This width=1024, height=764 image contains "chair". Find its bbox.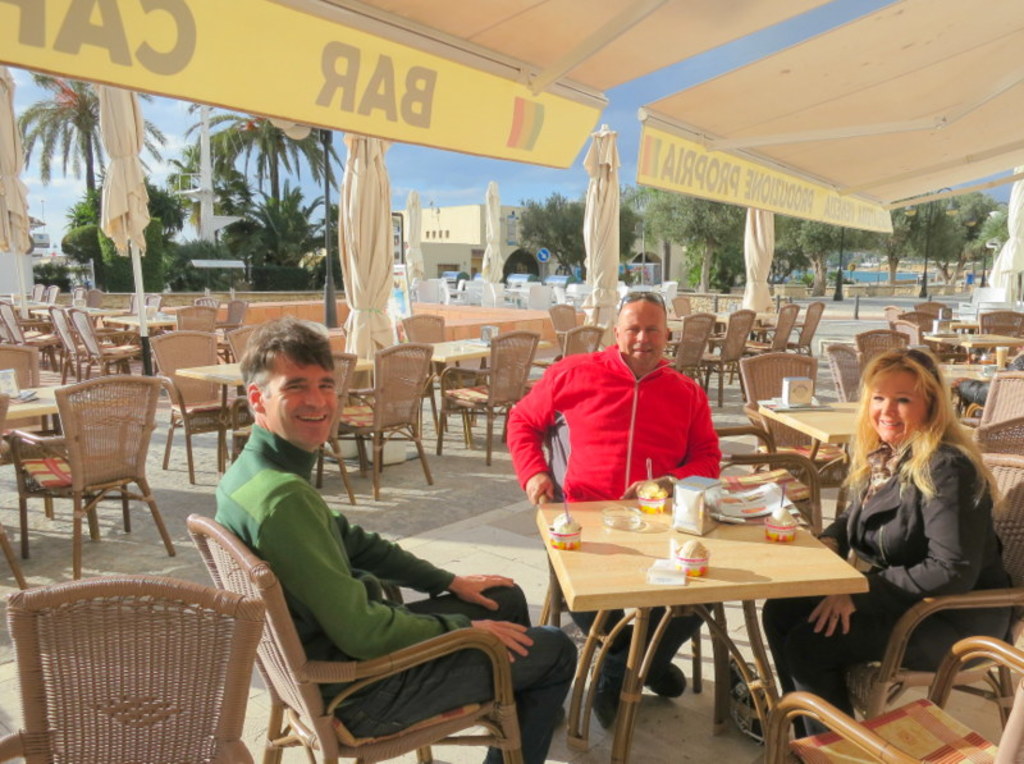
BBox(822, 342, 863, 403).
